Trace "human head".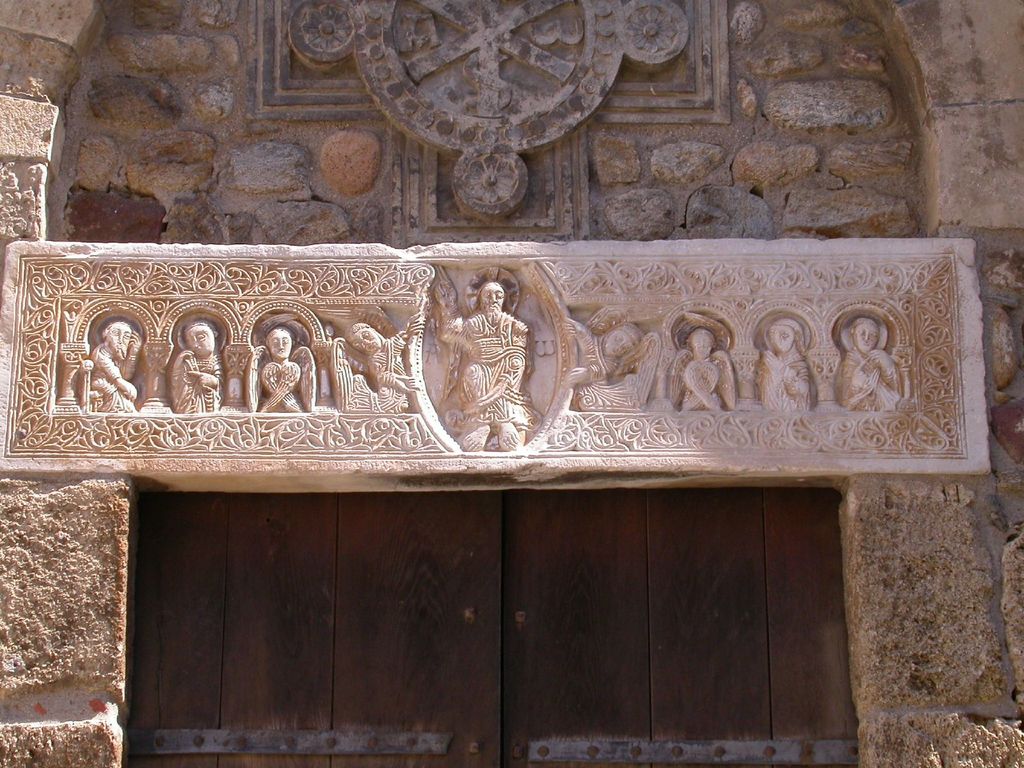
Traced to x1=478, y1=280, x2=503, y2=319.
